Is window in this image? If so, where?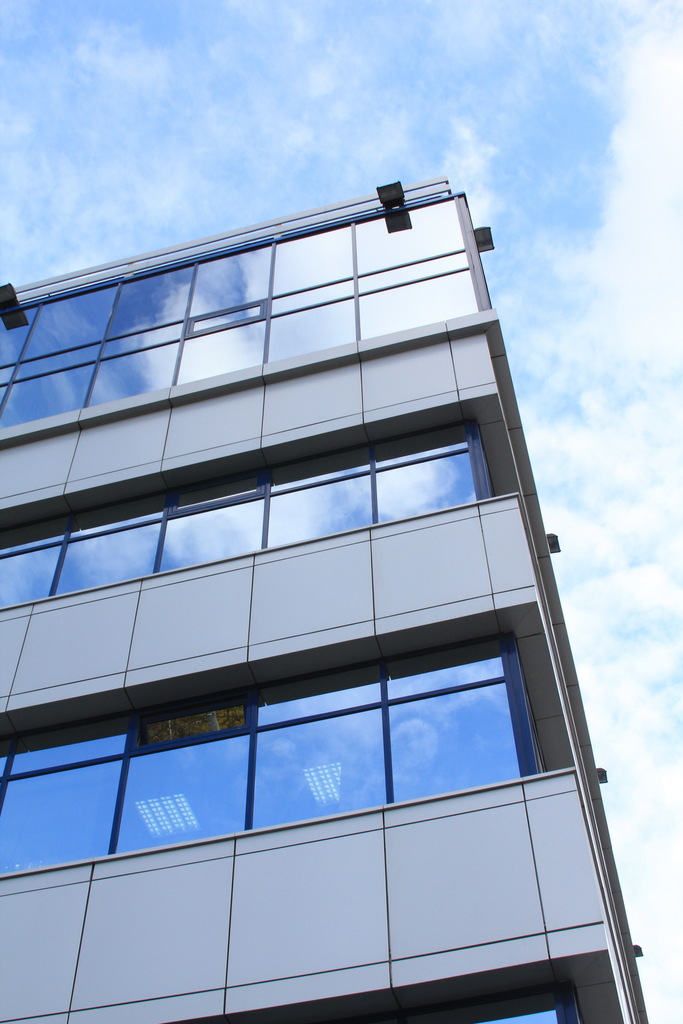
Yes, at bbox(0, 295, 40, 414).
